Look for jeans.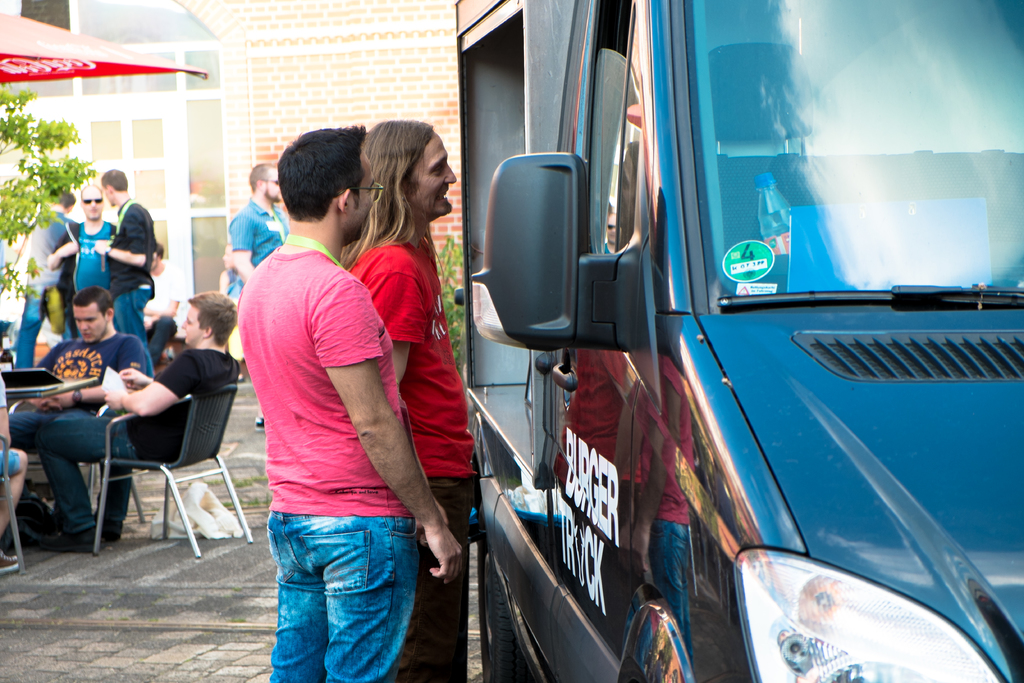
Found: [left=112, top=281, right=152, bottom=357].
